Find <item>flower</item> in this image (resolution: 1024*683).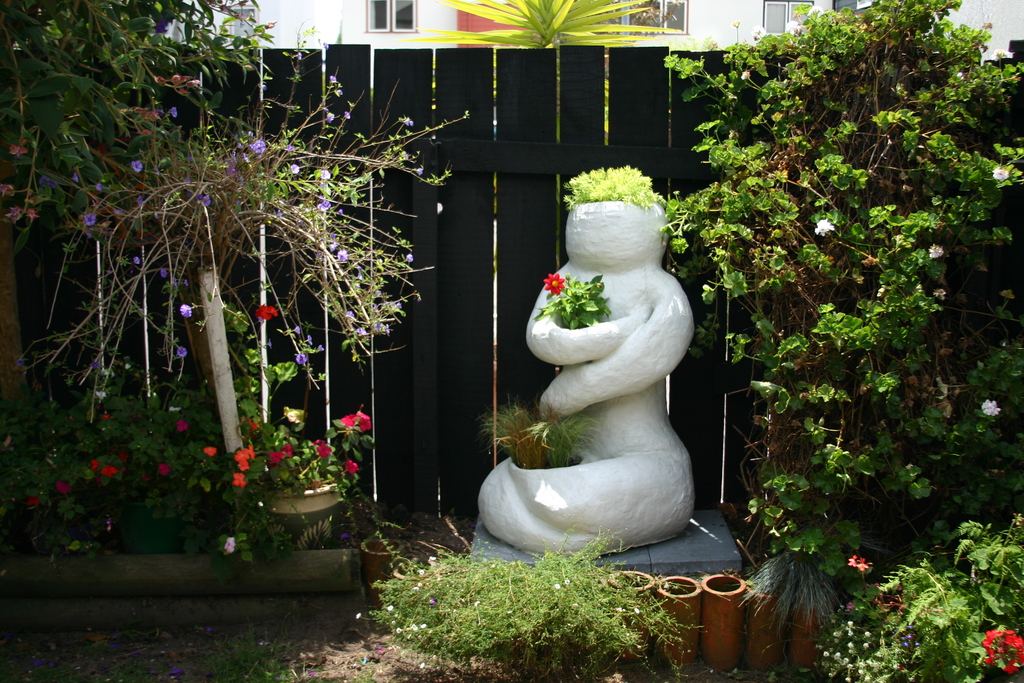
{"x1": 813, "y1": 217, "x2": 831, "y2": 236}.
